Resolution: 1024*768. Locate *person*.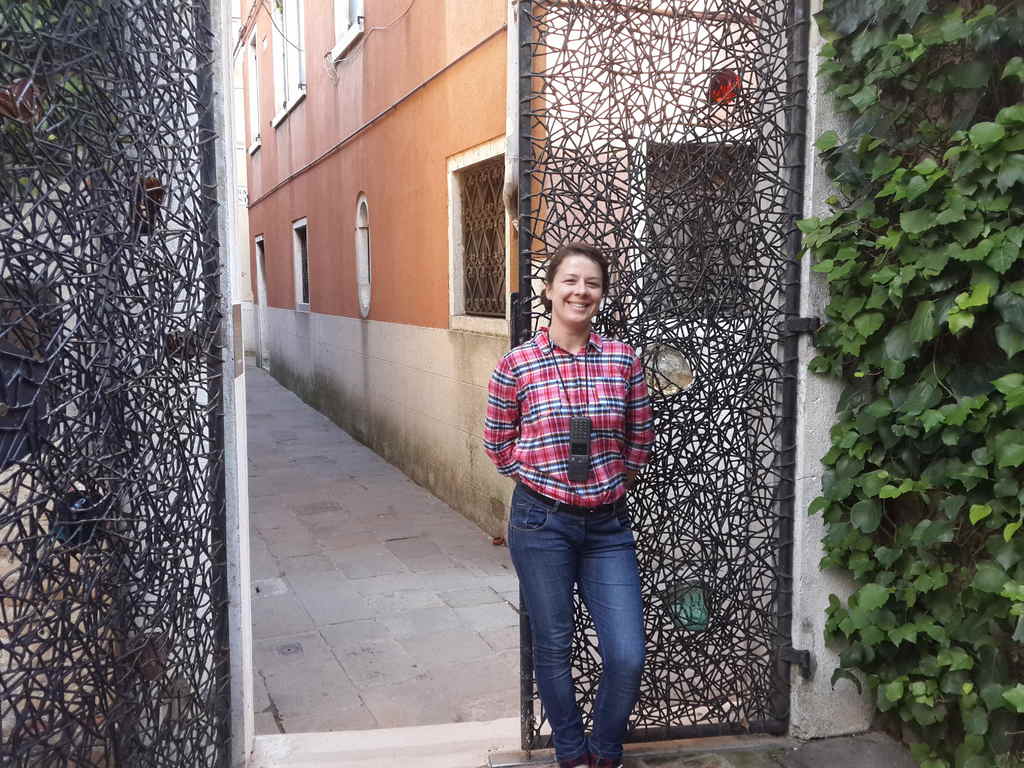
bbox=[484, 252, 656, 767].
